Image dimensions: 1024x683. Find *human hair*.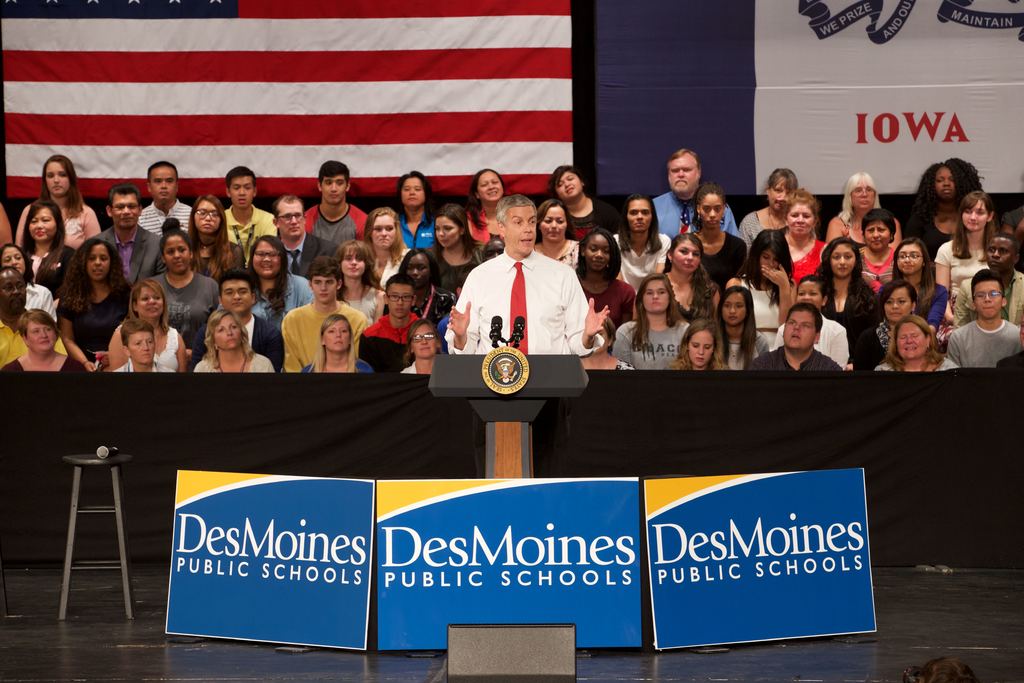
Rect(909, 156, 984, 228).
